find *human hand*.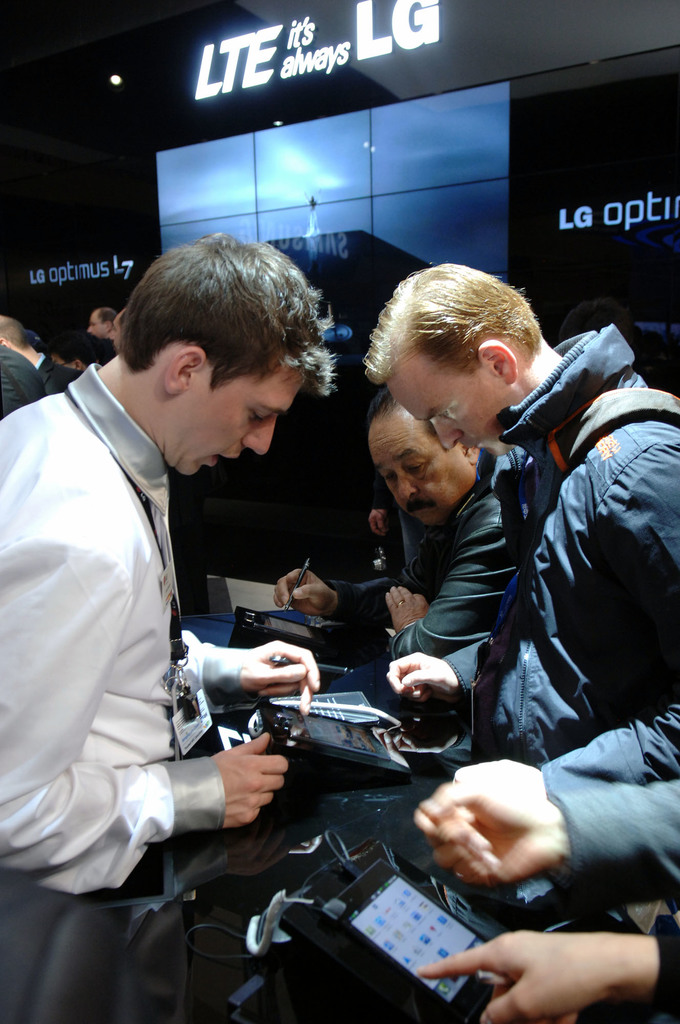
<bbox>209, 727, 290, 832</bbox>.
